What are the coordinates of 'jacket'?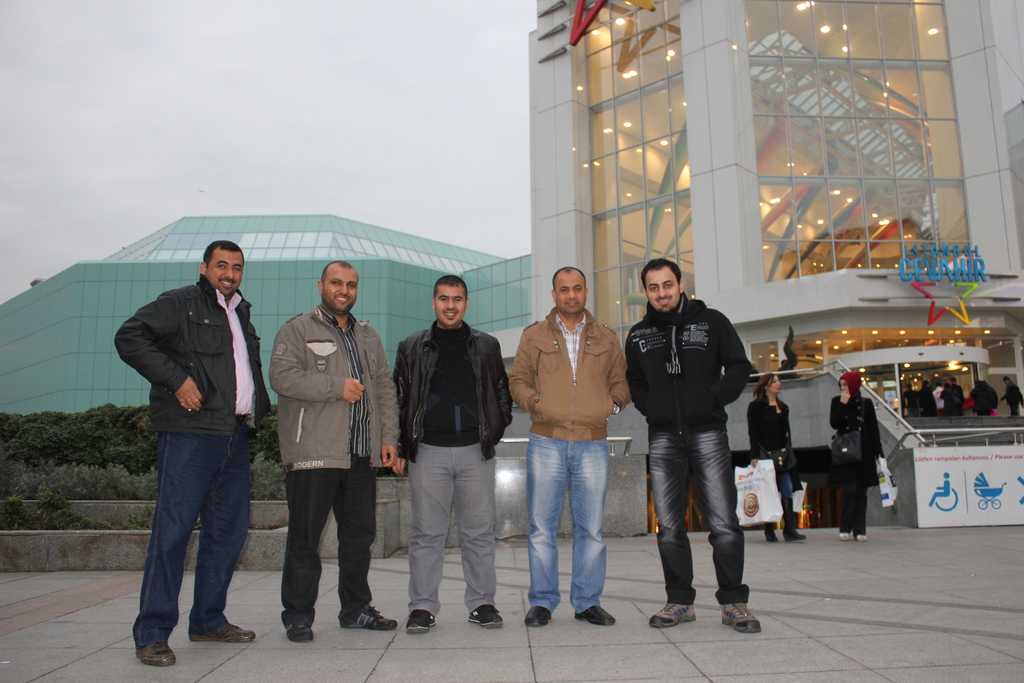
bbox(261, 299, 403, 472).
